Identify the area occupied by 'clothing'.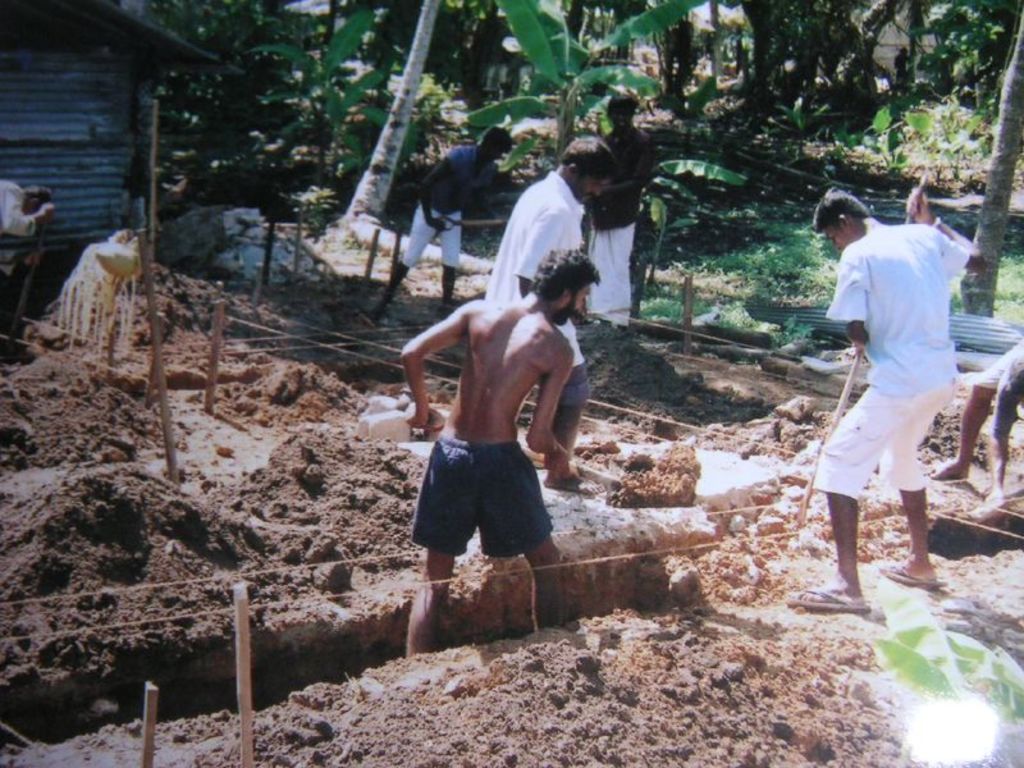
Area: x1=815, y1=211, x2=975, y2=506.
